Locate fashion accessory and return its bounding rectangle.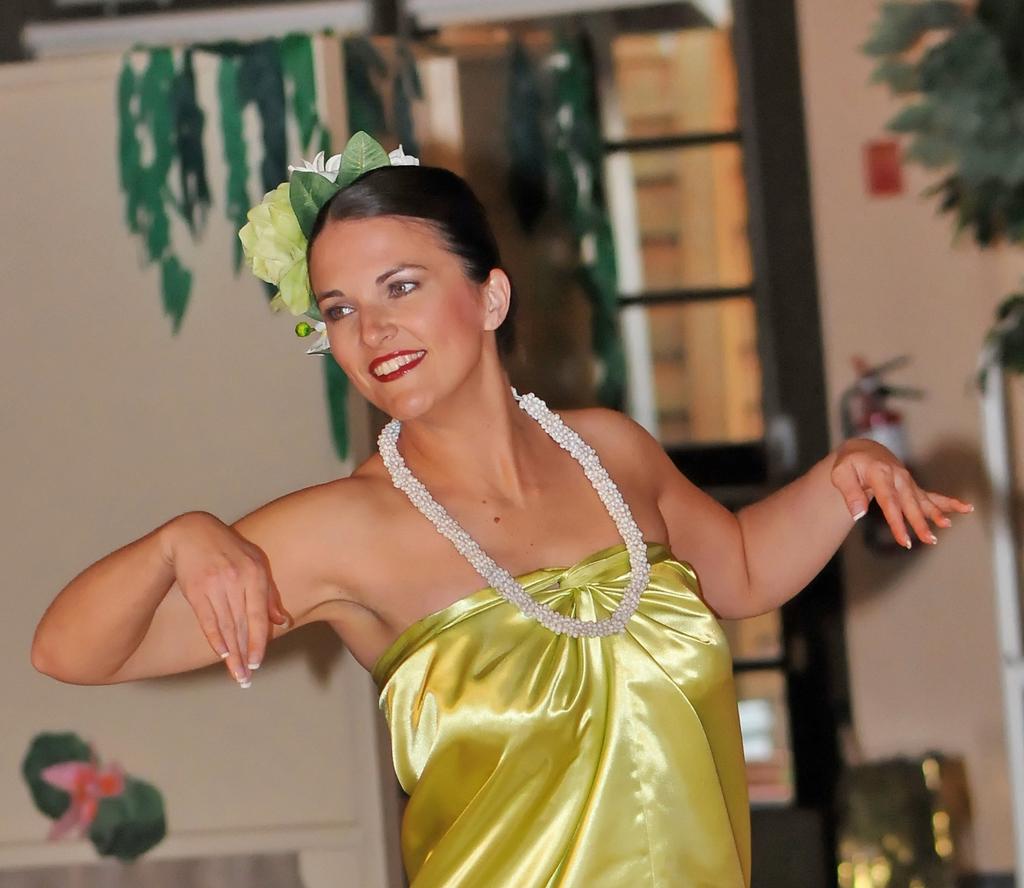
bbox=(237, 129, 418, 357).
